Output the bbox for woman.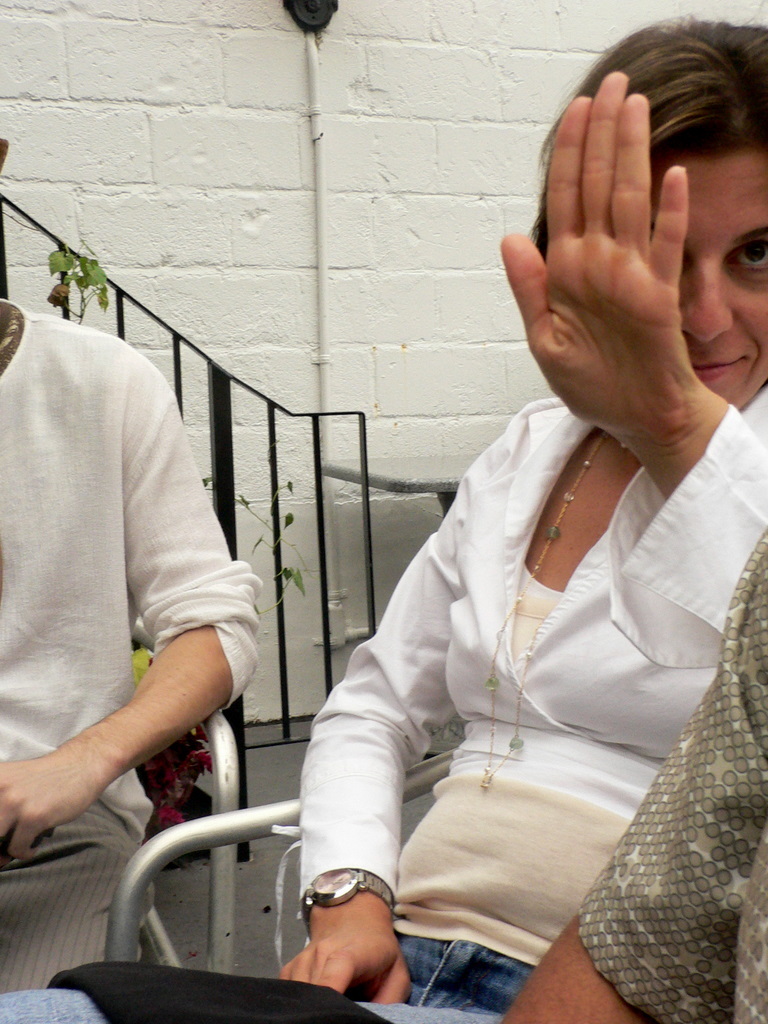
[x1=0, y1=14, x2=767, y2=1014].
